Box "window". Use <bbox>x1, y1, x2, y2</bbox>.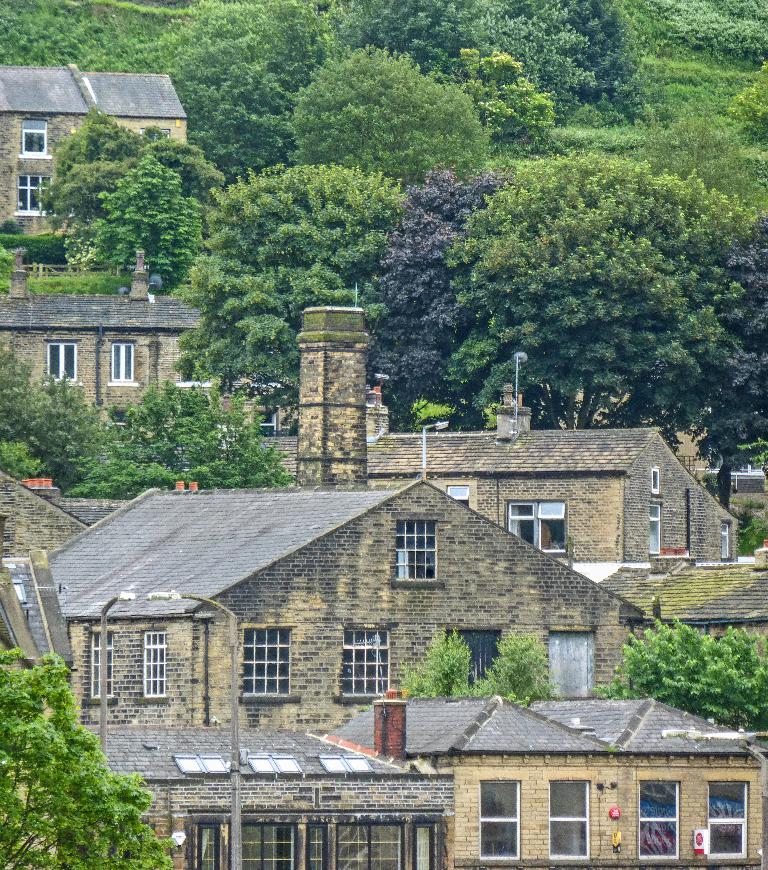
<bbox>647, 505, 665, 556</bbox>.
